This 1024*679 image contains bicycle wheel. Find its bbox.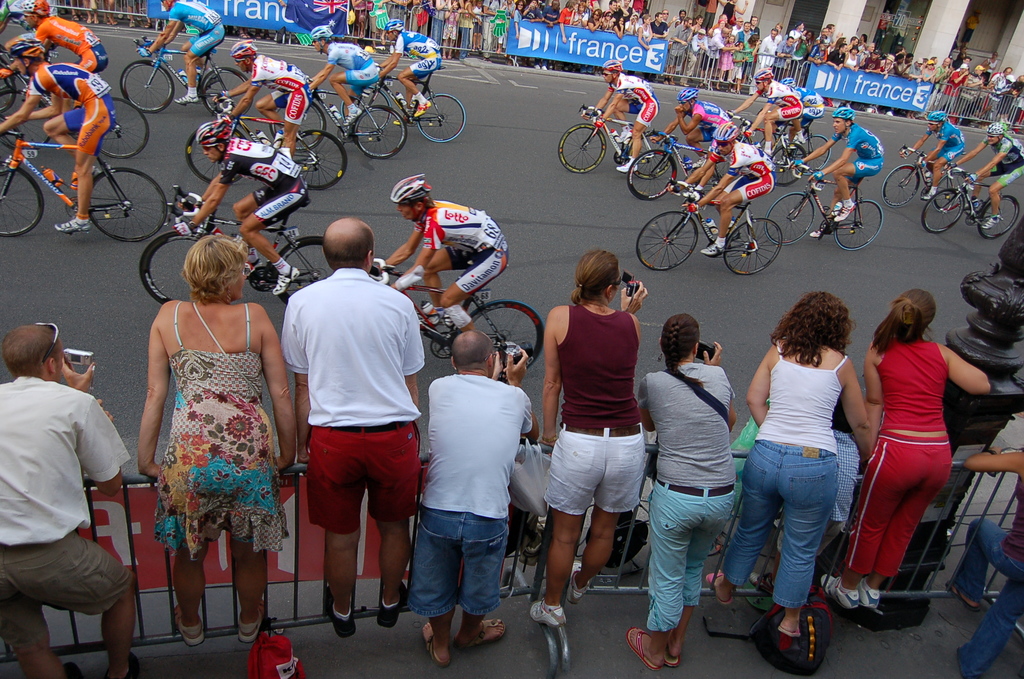
pyautogui.locateOnScreen(627, 147, 677, 201).
